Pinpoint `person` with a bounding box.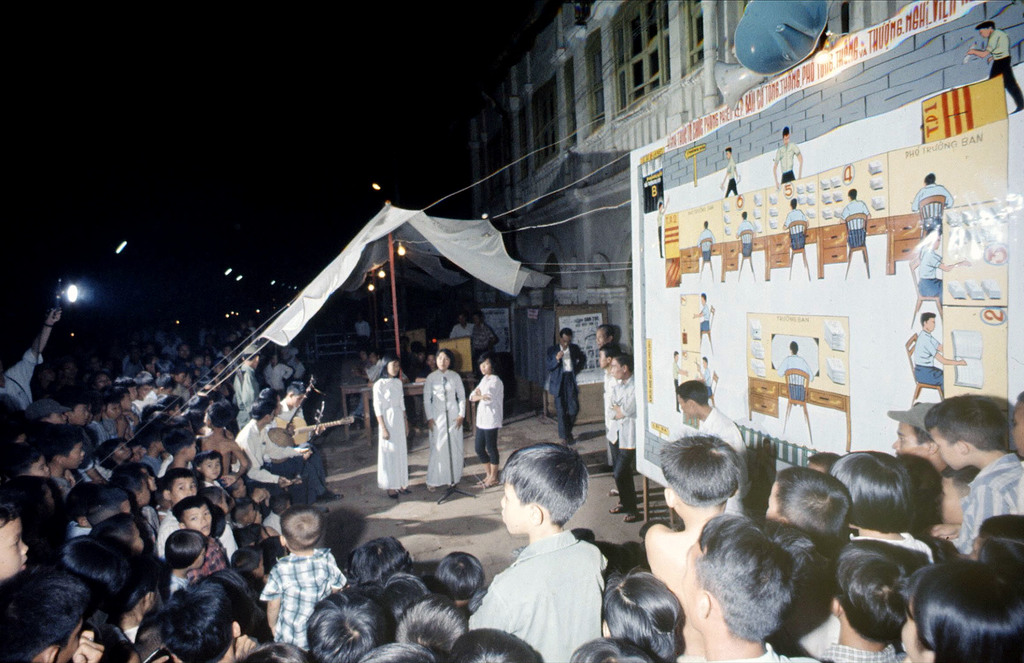
detection(963, 16, 1023, 115).
